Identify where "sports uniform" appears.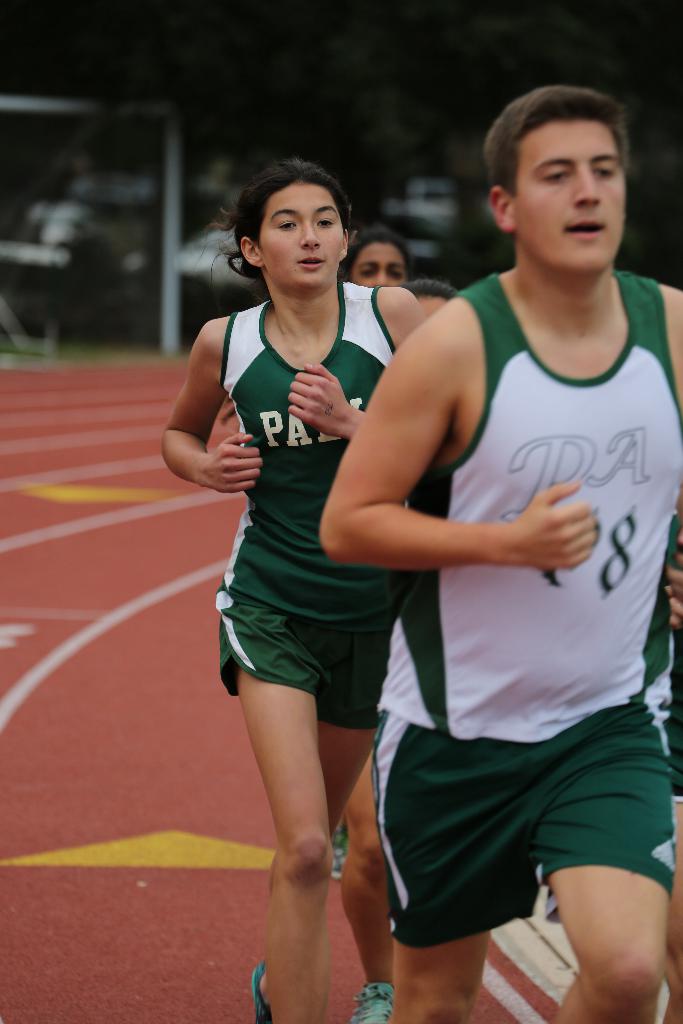
Appears at box(213, 280, 397, 1023).
